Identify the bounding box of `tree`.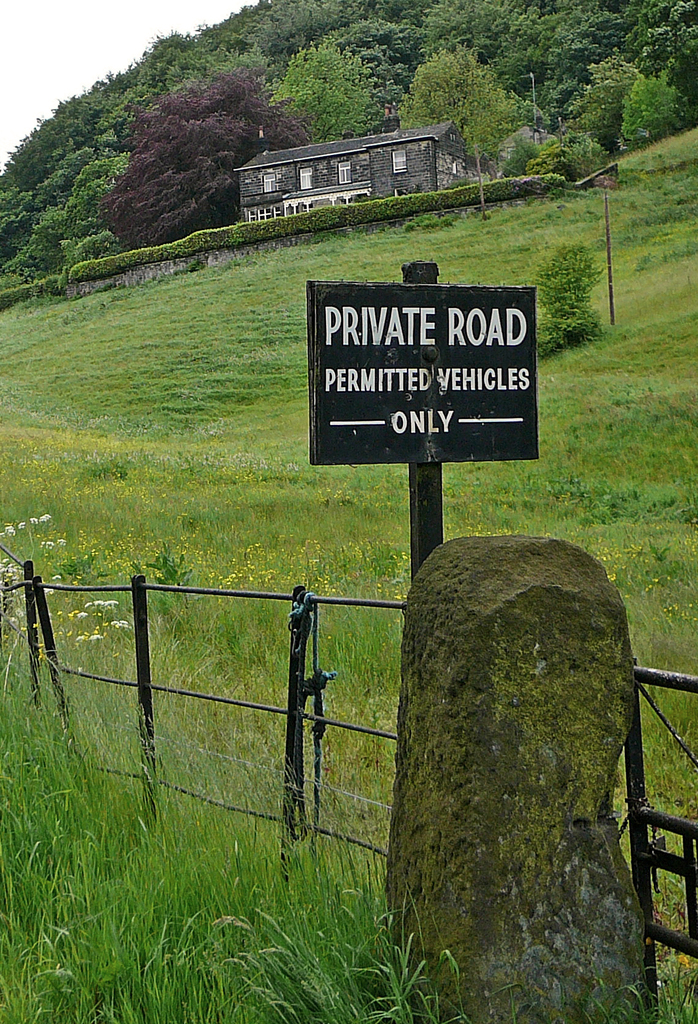
l=399, t=36, r=514, b=205.
